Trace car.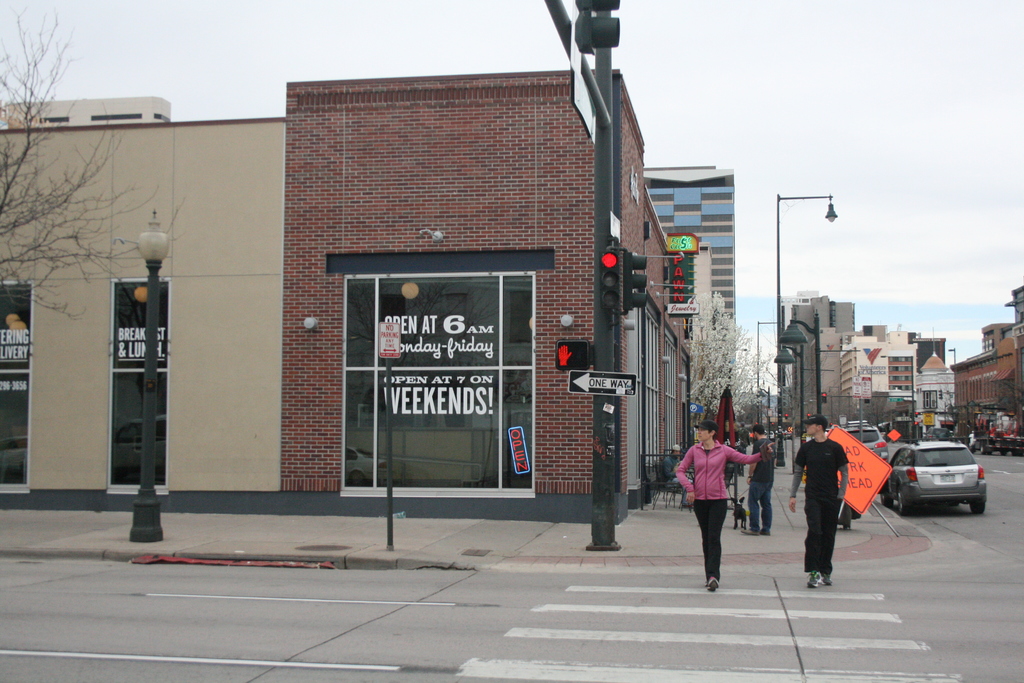
Traced to rect(343, 445, 388, 488).
